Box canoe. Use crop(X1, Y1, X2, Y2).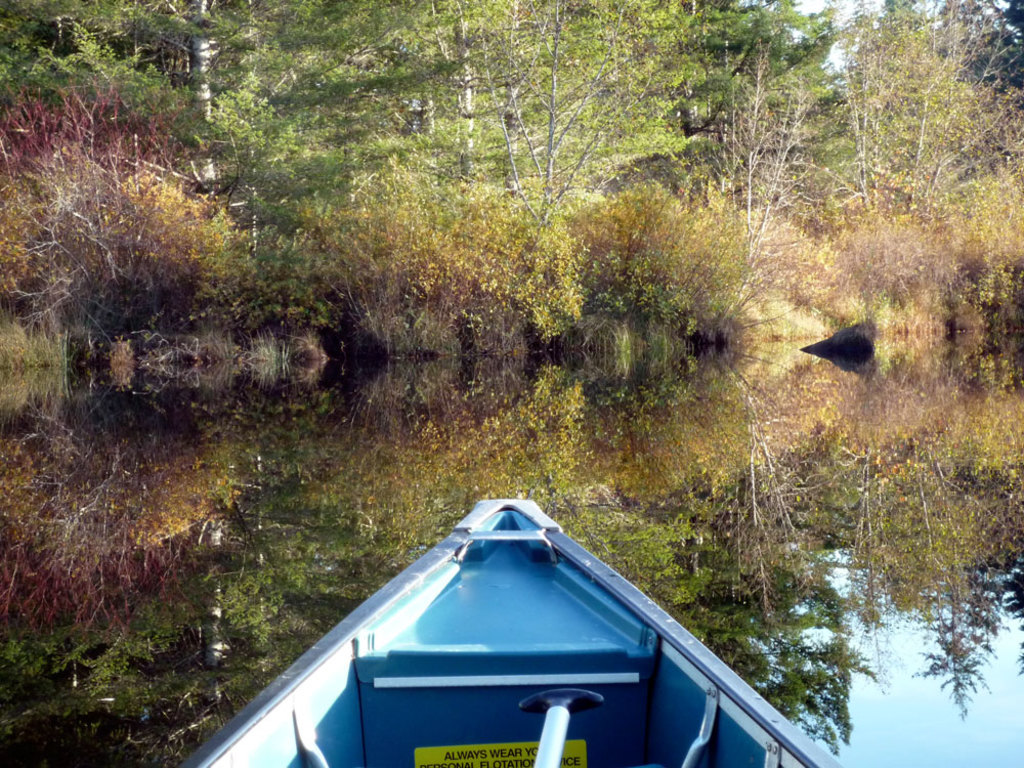
crop(181, 497, 850, 767).
